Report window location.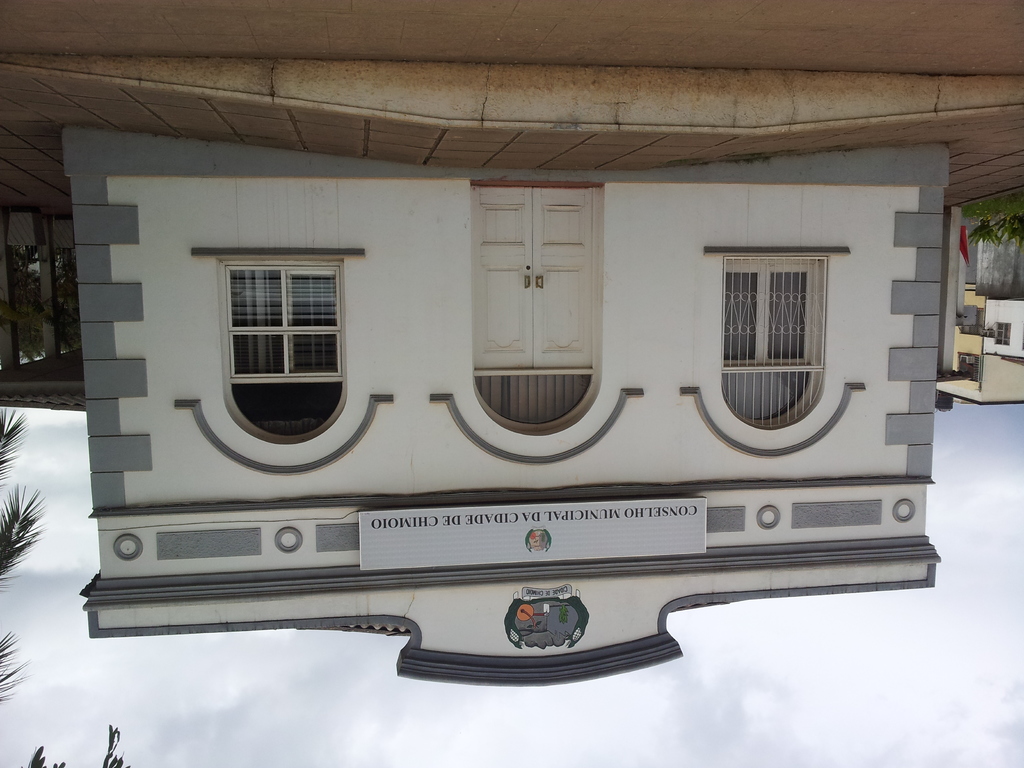
Report: crop(707, 248, 847, 427).
